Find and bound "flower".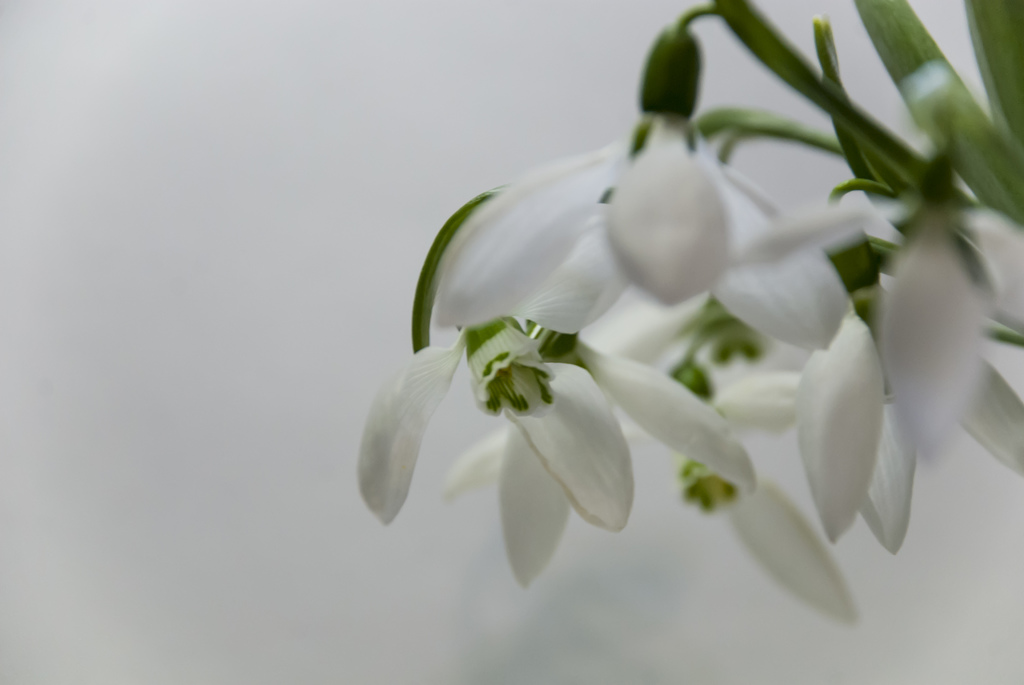
Bound: box(436, 356, 858, 622).
